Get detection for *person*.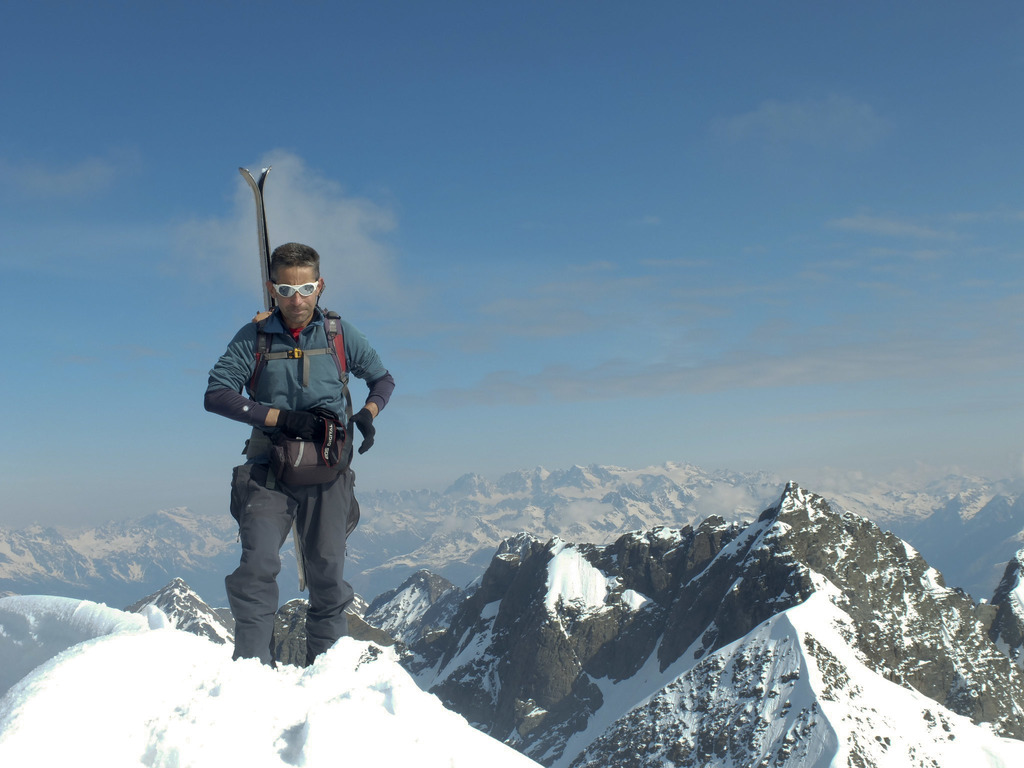
Detection: x1=216, y1=215, x2=381, y2=696.
